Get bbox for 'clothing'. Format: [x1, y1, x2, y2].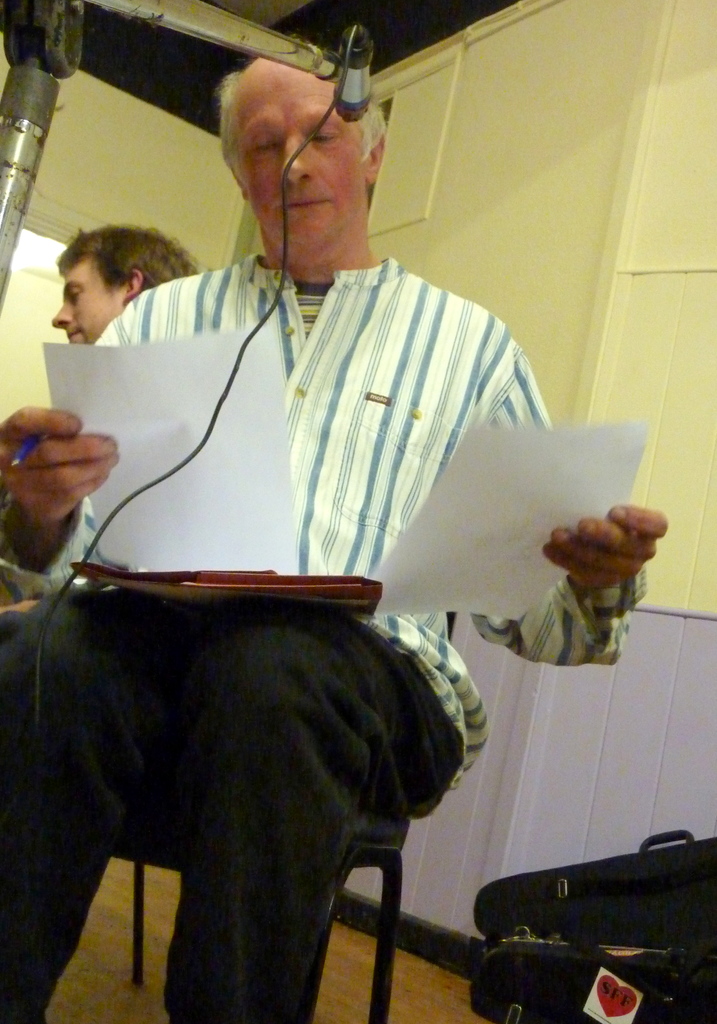
[12, 269, 528, 999].
